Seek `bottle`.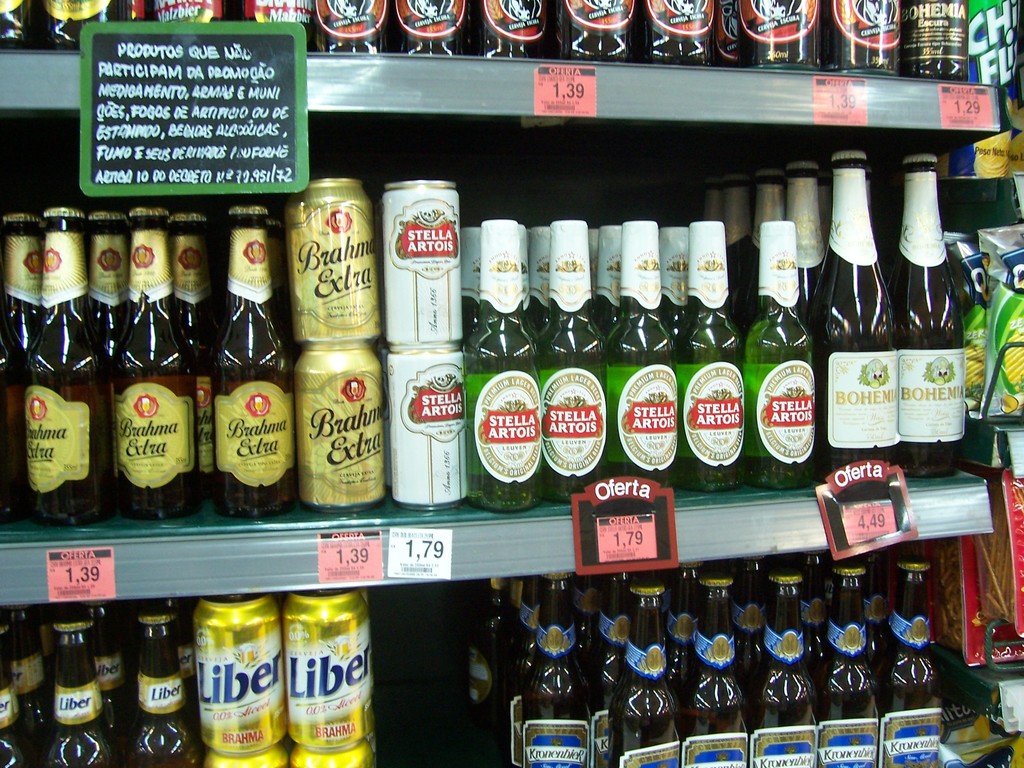
bbox=[773, 163, 829, 323].
